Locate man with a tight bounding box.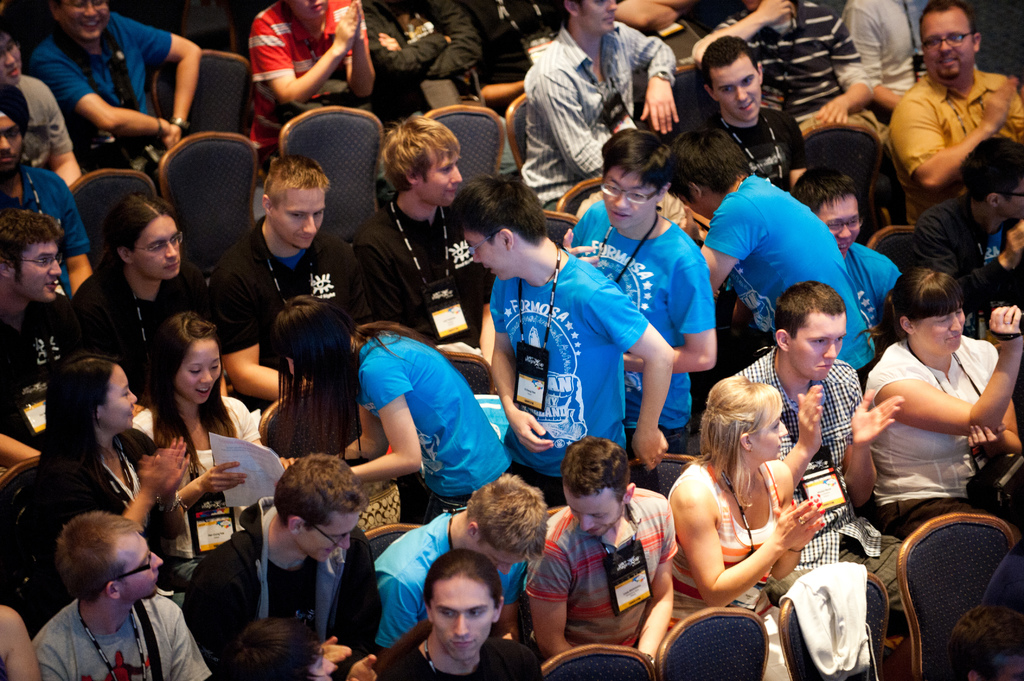
(left=65, top=202, right=204, bottom=415).
